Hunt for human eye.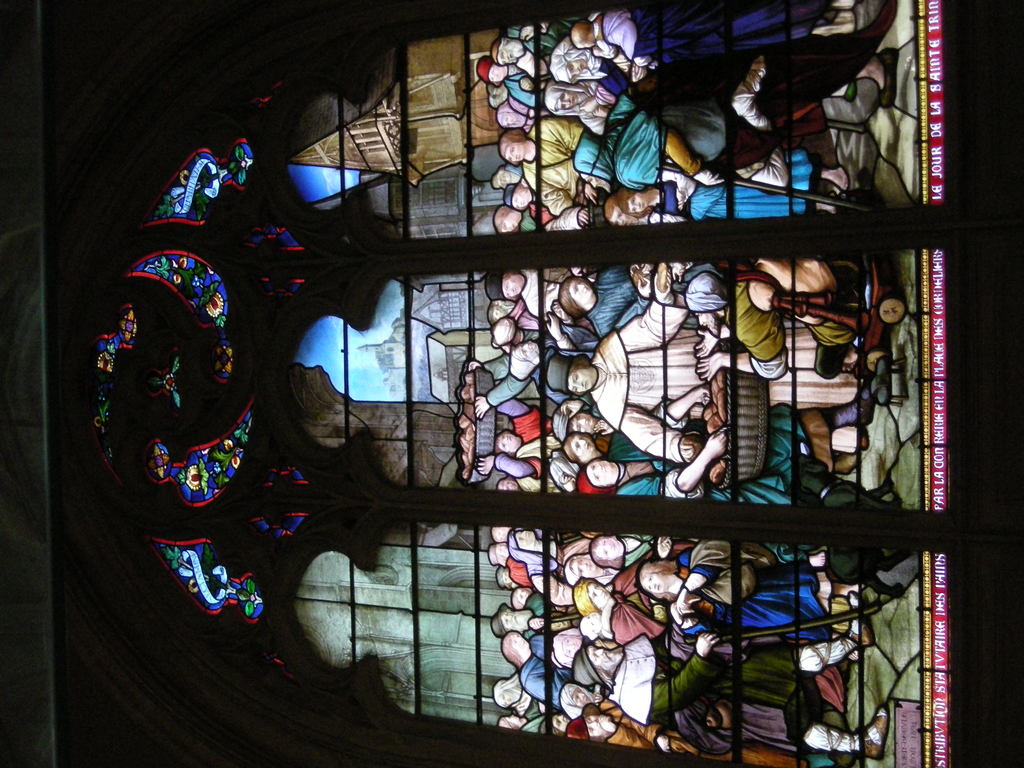
Hunted down at <box>573,696,579,703</box>.
